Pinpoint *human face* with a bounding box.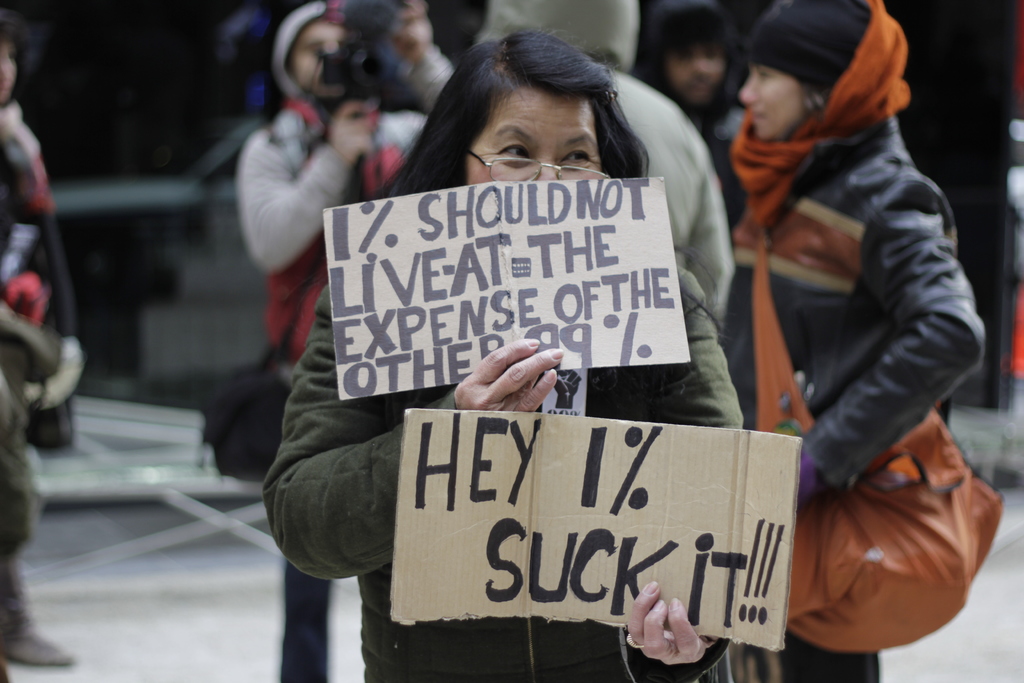
<bbox>290, 17, 350, 99</bbox>.
